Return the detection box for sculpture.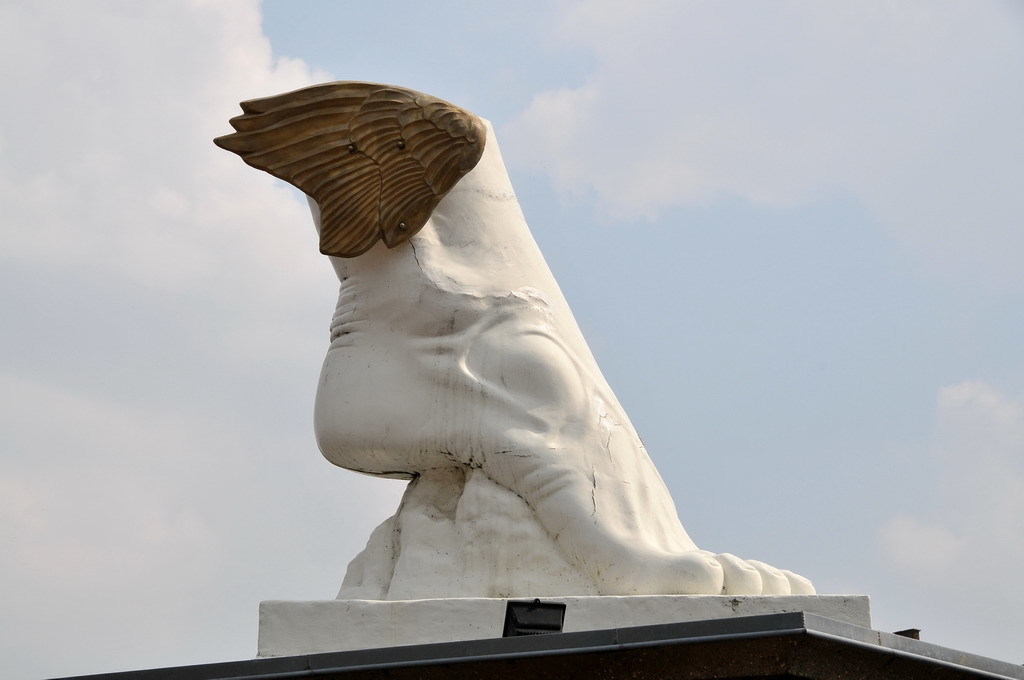
box=[203, 46, 823, 621].
